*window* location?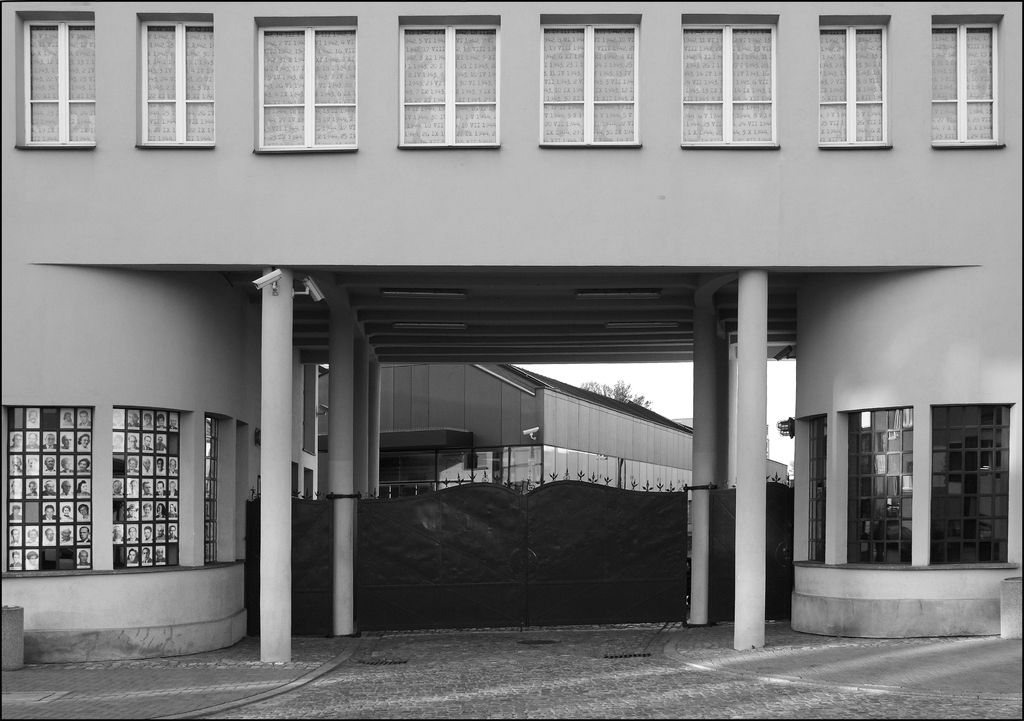
detection(934, 405, 1009, 565)
